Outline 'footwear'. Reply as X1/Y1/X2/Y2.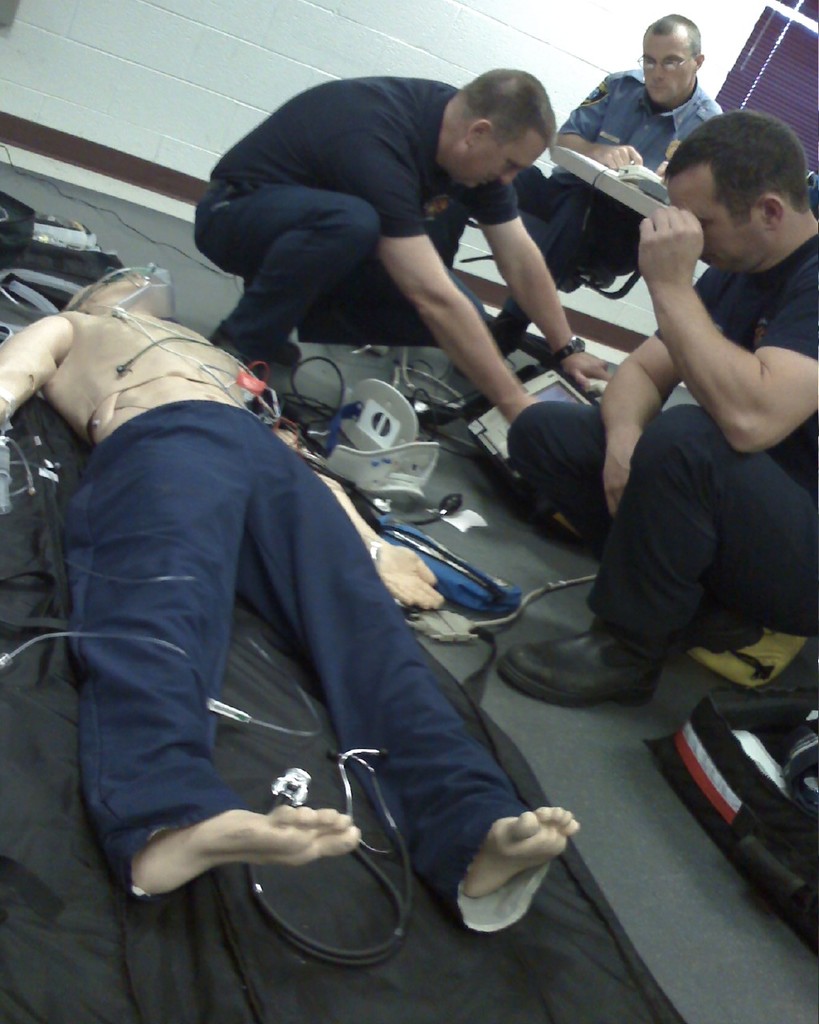
491/615/661/706.
